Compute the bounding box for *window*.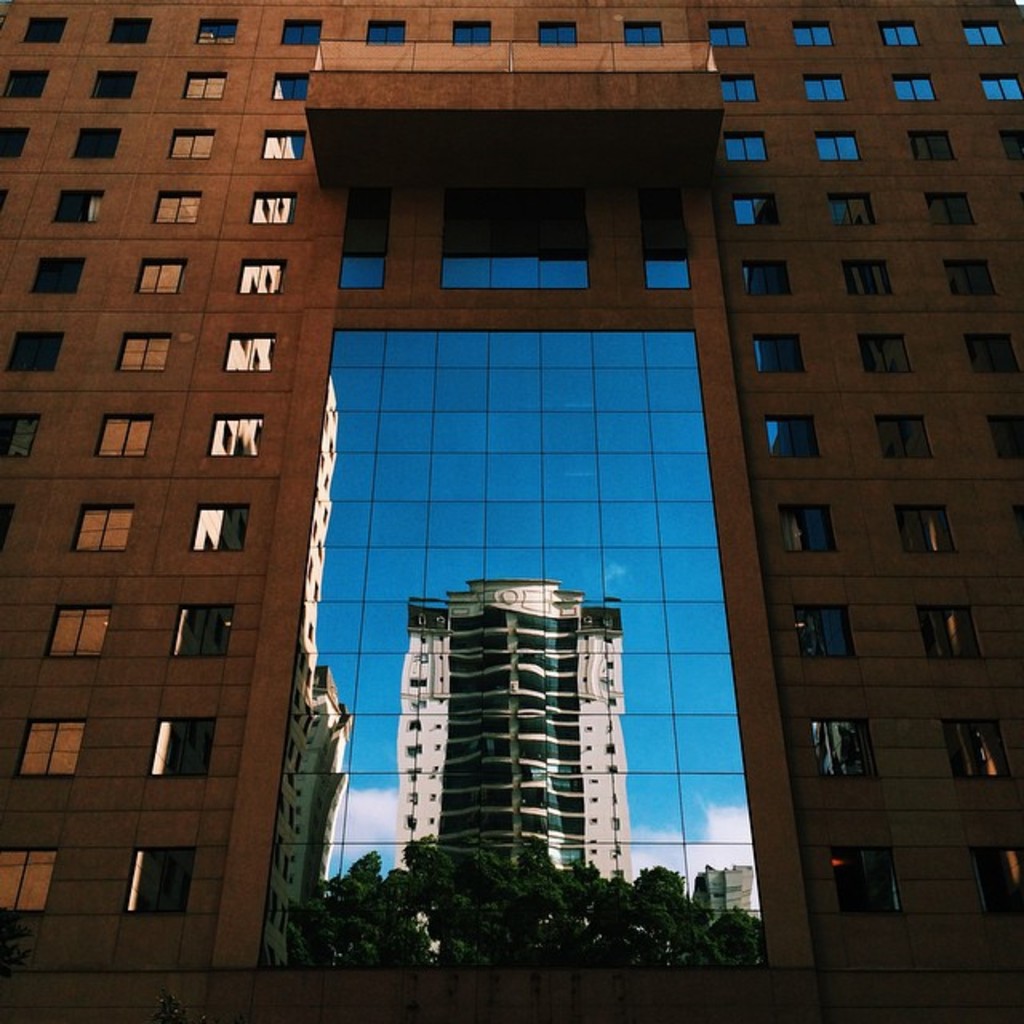
left=942, top=710, right=1006, bottom=779.
